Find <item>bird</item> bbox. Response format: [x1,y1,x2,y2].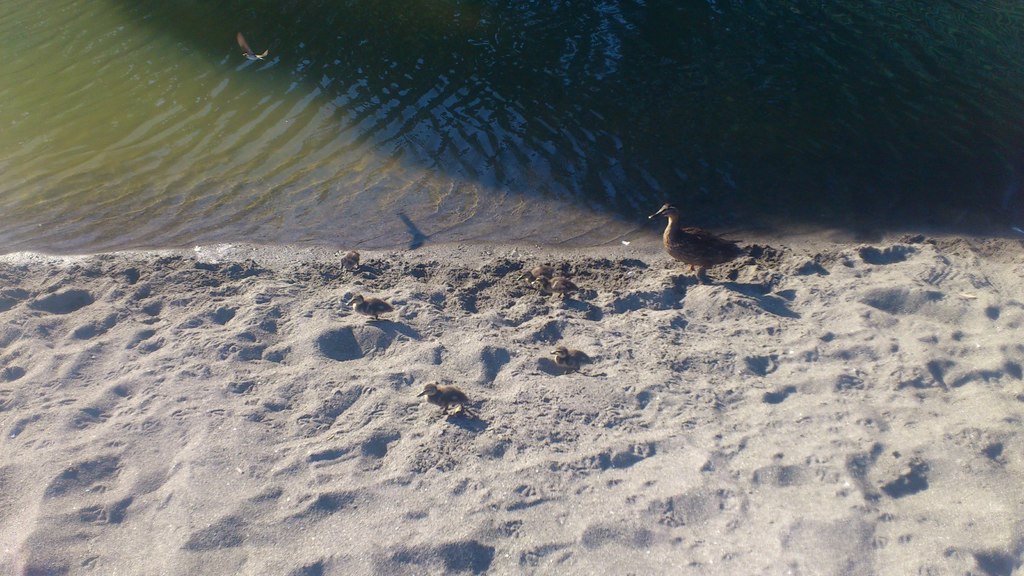
[658,198,733,269].
